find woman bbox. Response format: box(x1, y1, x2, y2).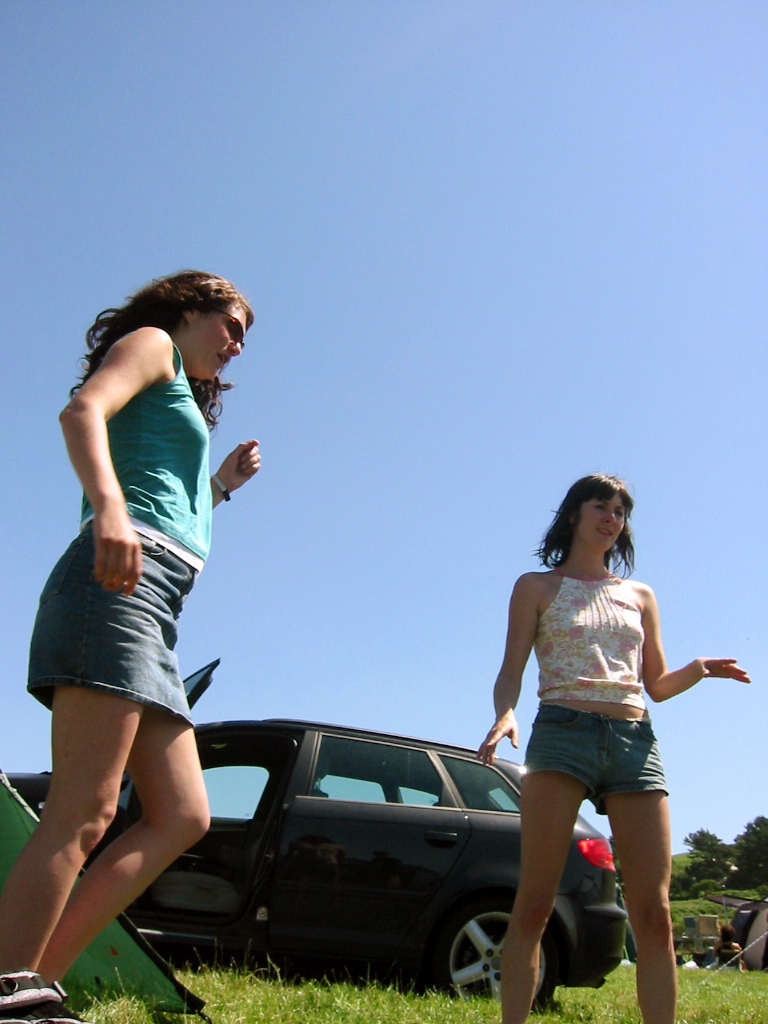
box(0, 267, 266, 1023).
